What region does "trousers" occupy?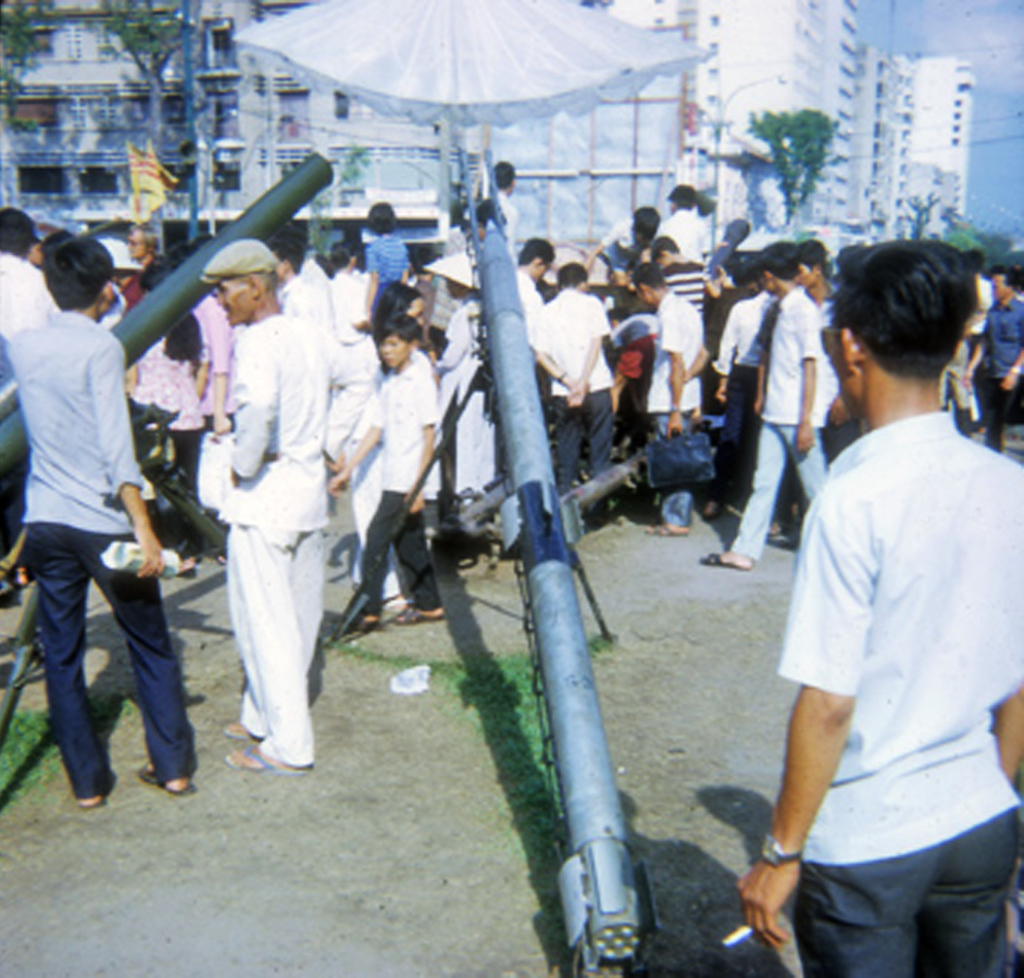
(x1=787, y1=810, x2=1023, y2=977).
